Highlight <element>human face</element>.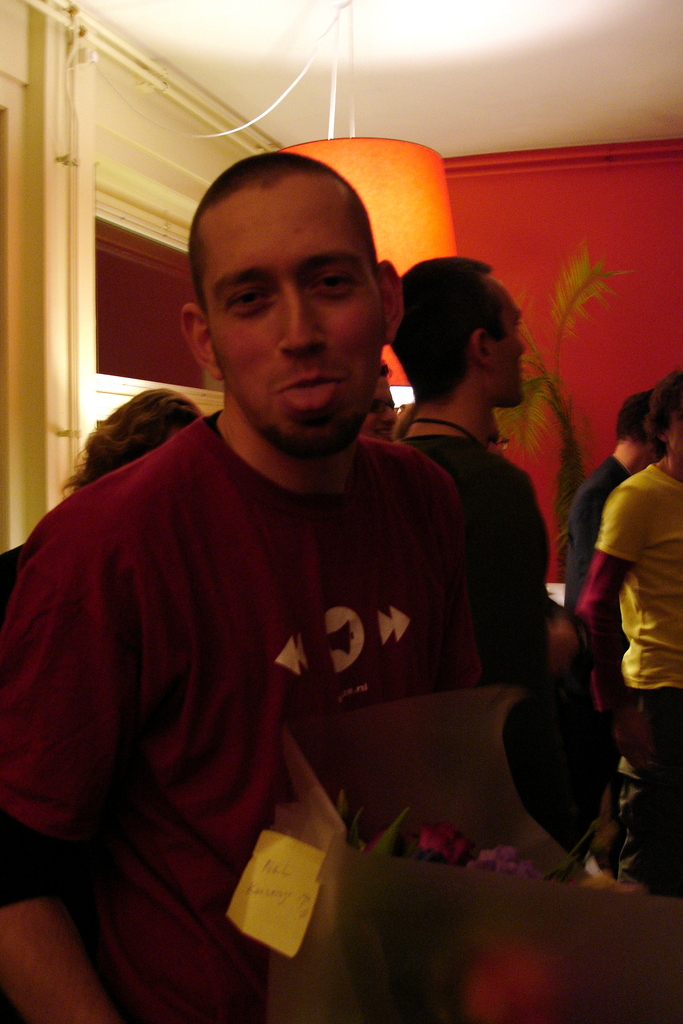
Highlighted region: <bbox>204, 195, 378, 452</bbox>.
